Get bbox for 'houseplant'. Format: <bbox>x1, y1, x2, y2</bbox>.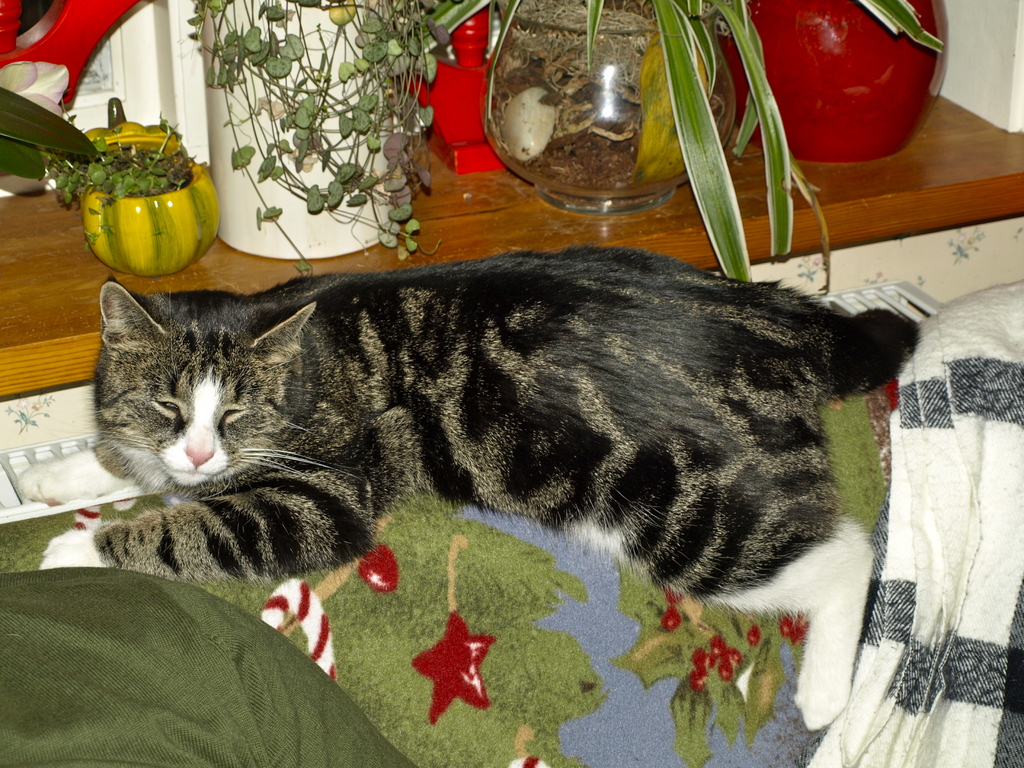
<bbox>705, 0, 953, 168</bbox>.
